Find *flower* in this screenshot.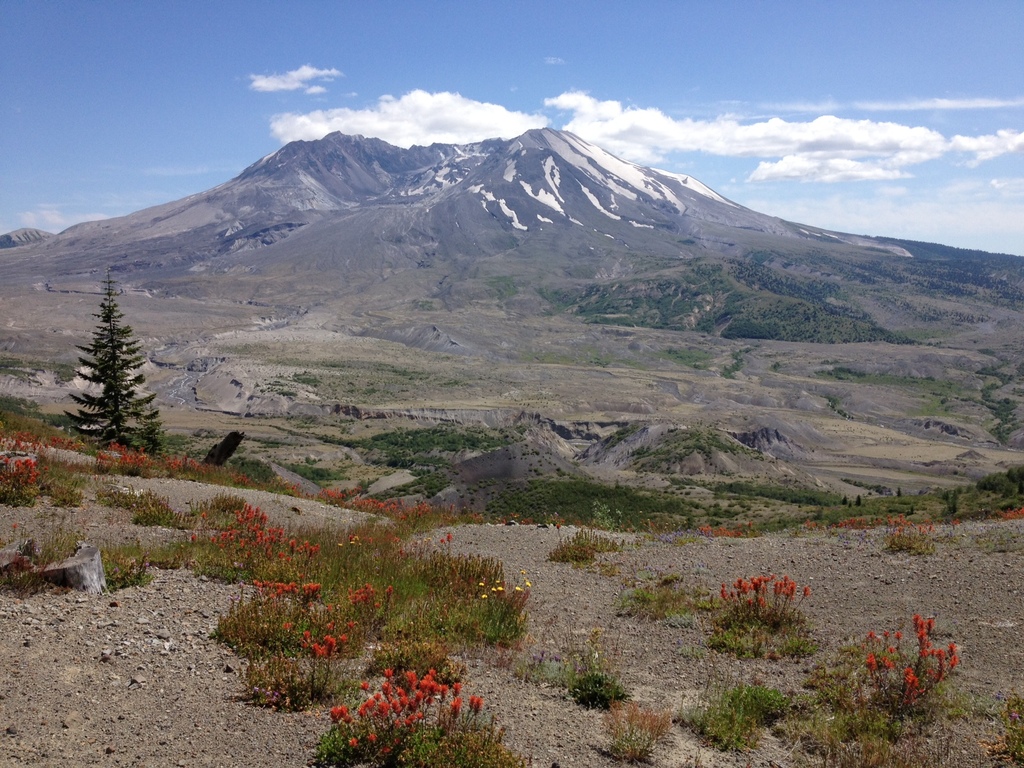
The bounding box for *flower* is [x1=472, y1=512, x2=488, y2=525].
